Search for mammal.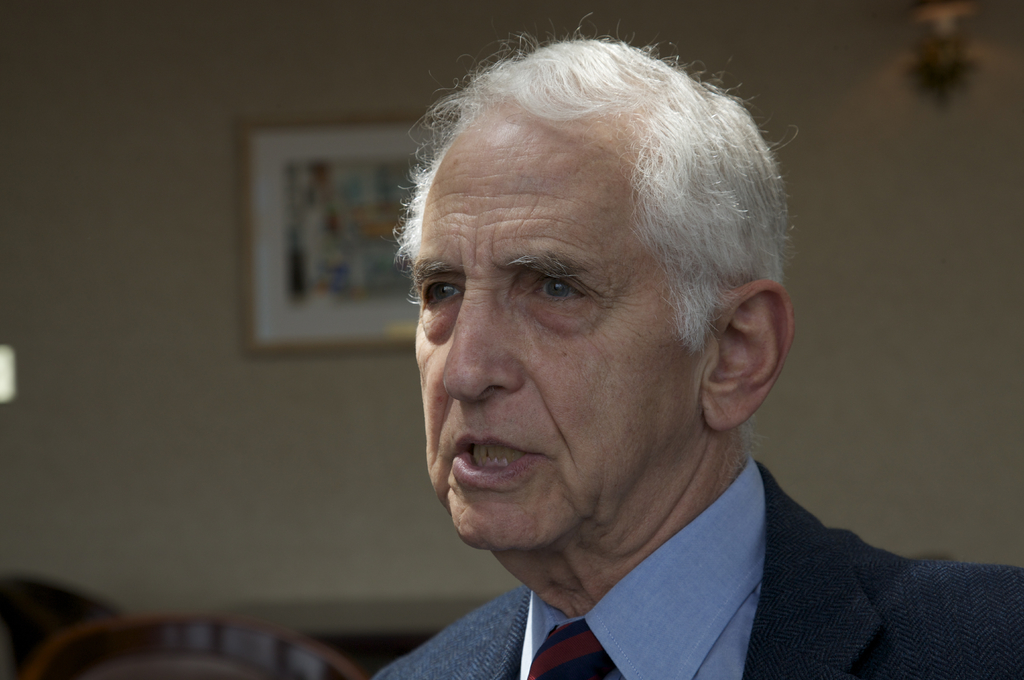
Found at [374,12,1023,679].
